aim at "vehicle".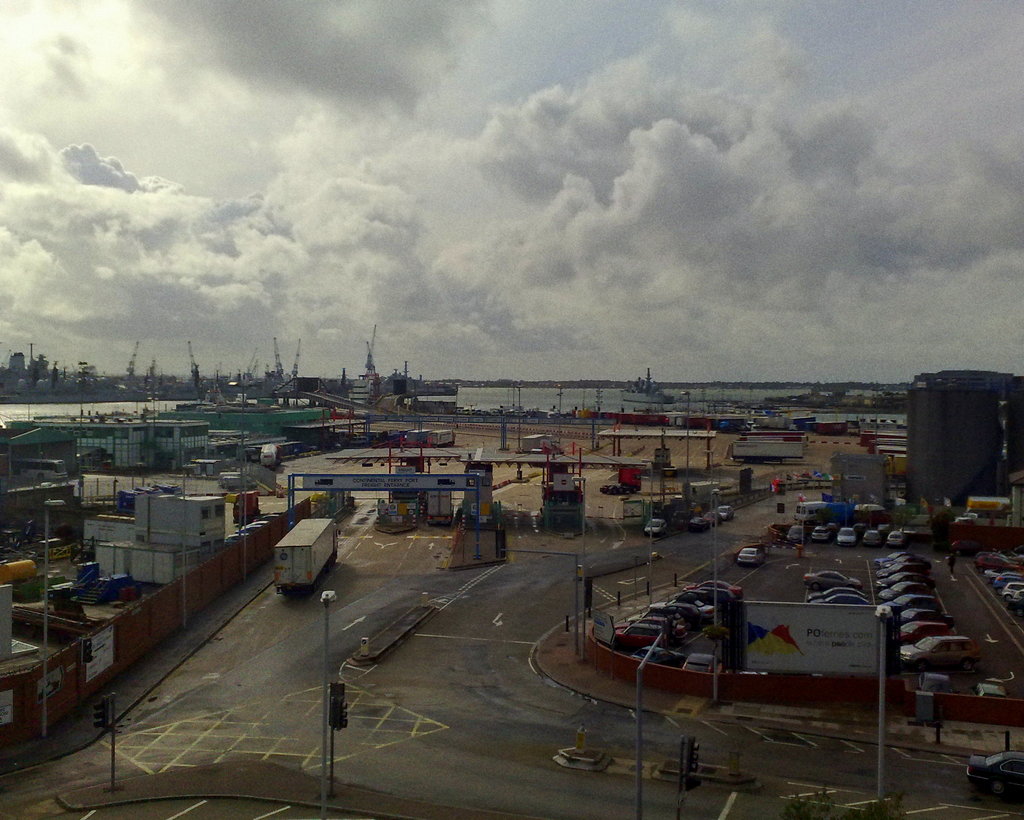
Aimed at 799 500 831 521.
